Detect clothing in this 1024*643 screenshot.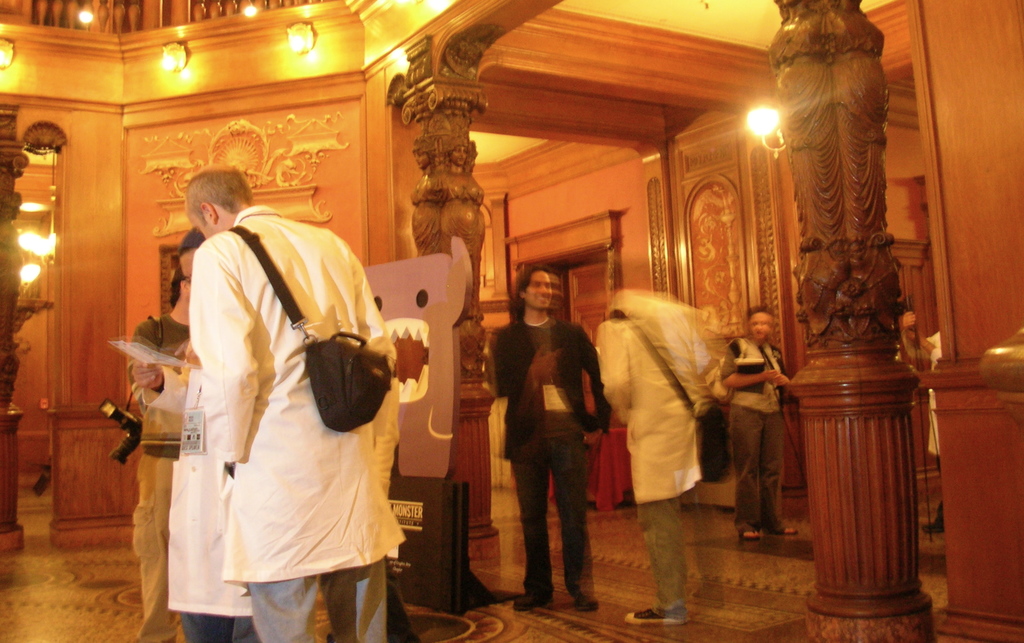
Detection: (left=123, top=313, right=195, bottom=642).
